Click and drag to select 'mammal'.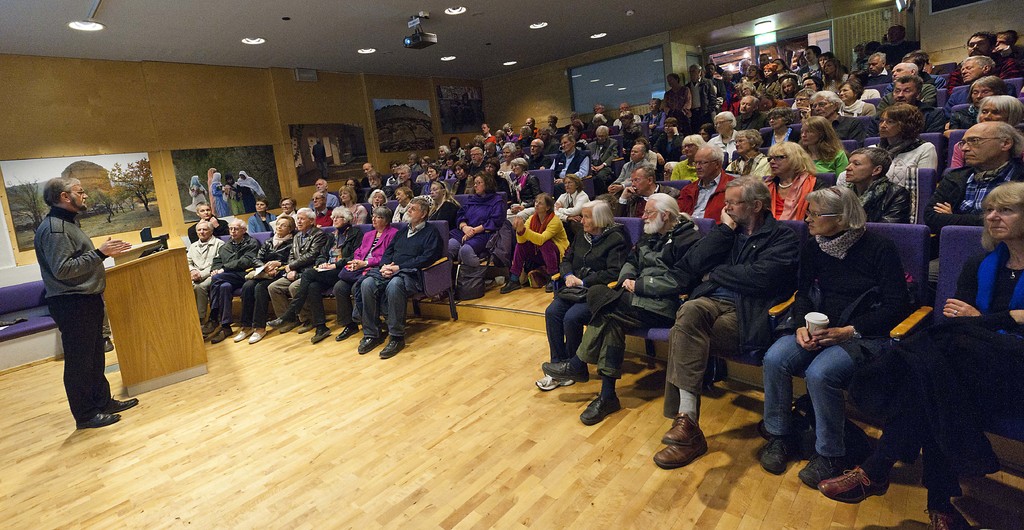
Selection: crop(652, 175, 802, 467).
